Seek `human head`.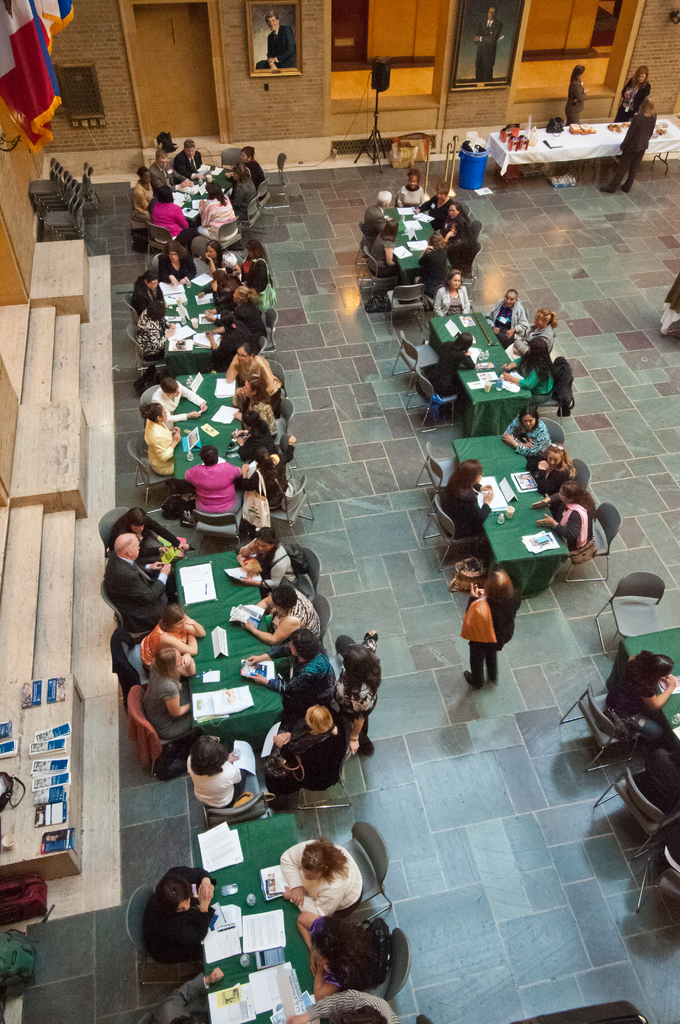
[240,145,254,161].
